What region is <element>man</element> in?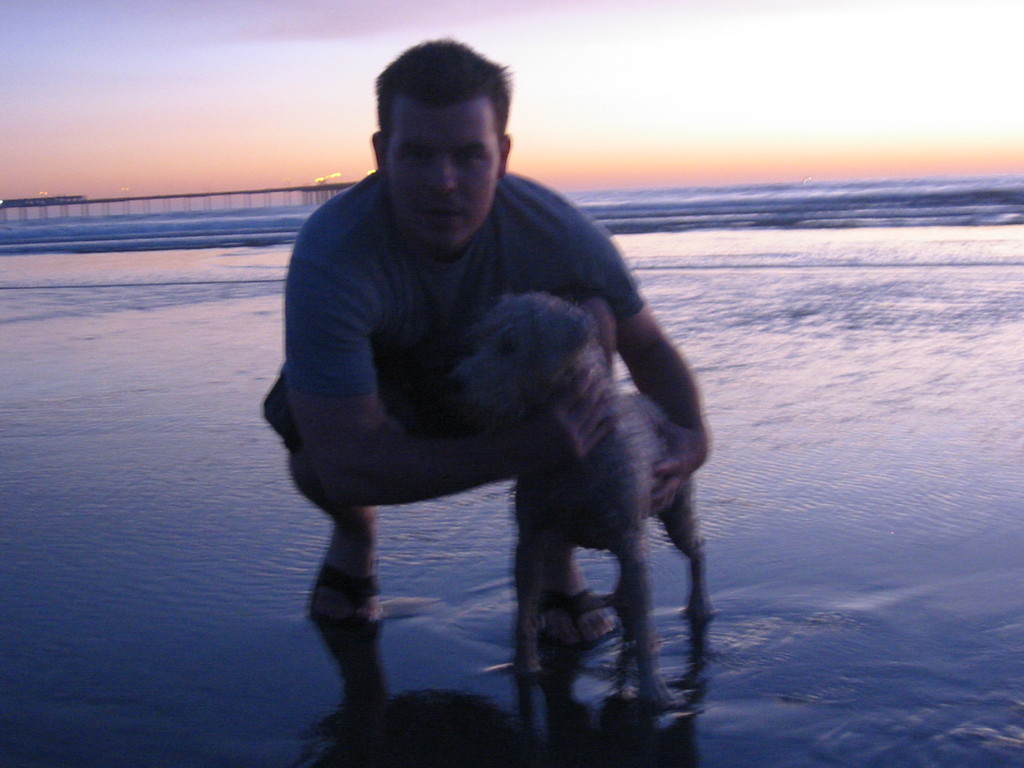
[257,55,693,726].
